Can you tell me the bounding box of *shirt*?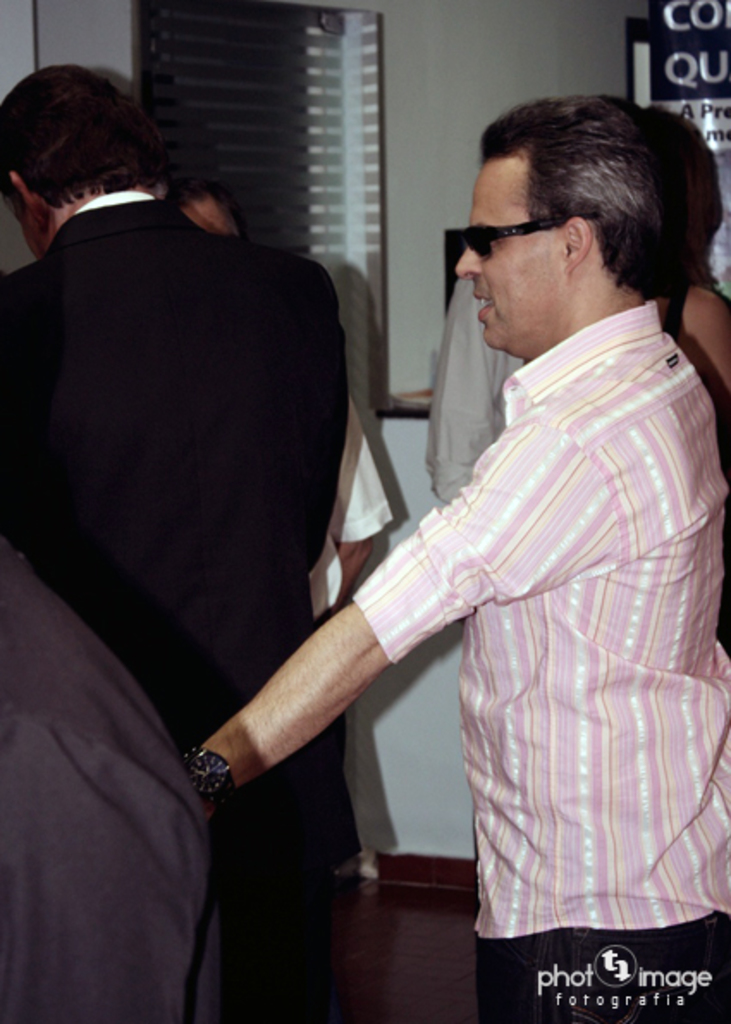
353, 241, 710, 940.
